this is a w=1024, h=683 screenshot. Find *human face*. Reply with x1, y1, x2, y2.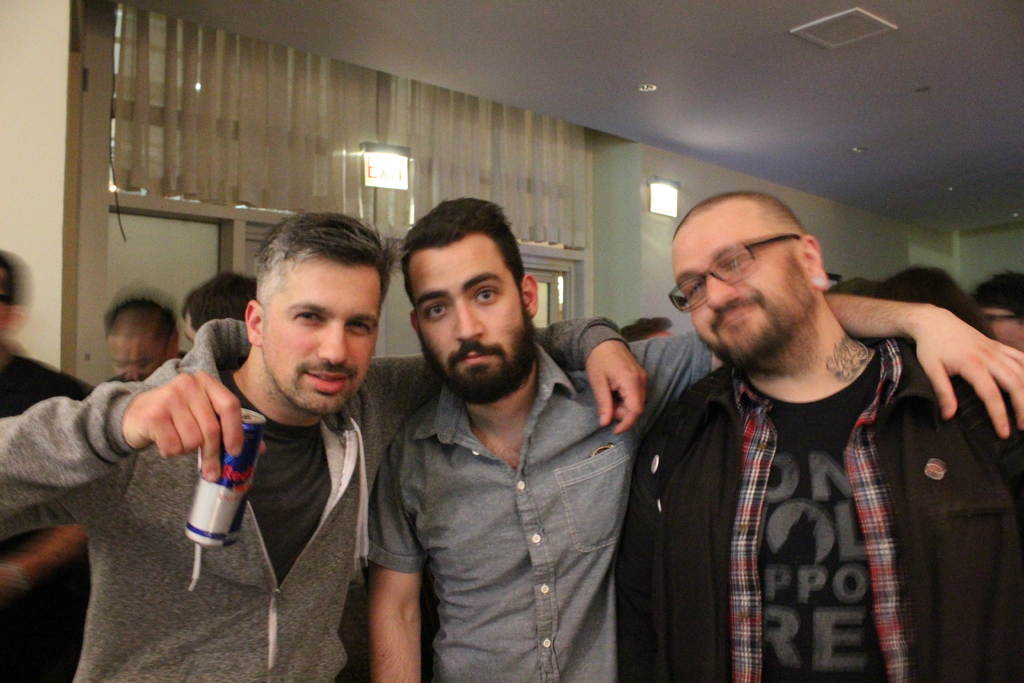
669, 206, 787, 342.
